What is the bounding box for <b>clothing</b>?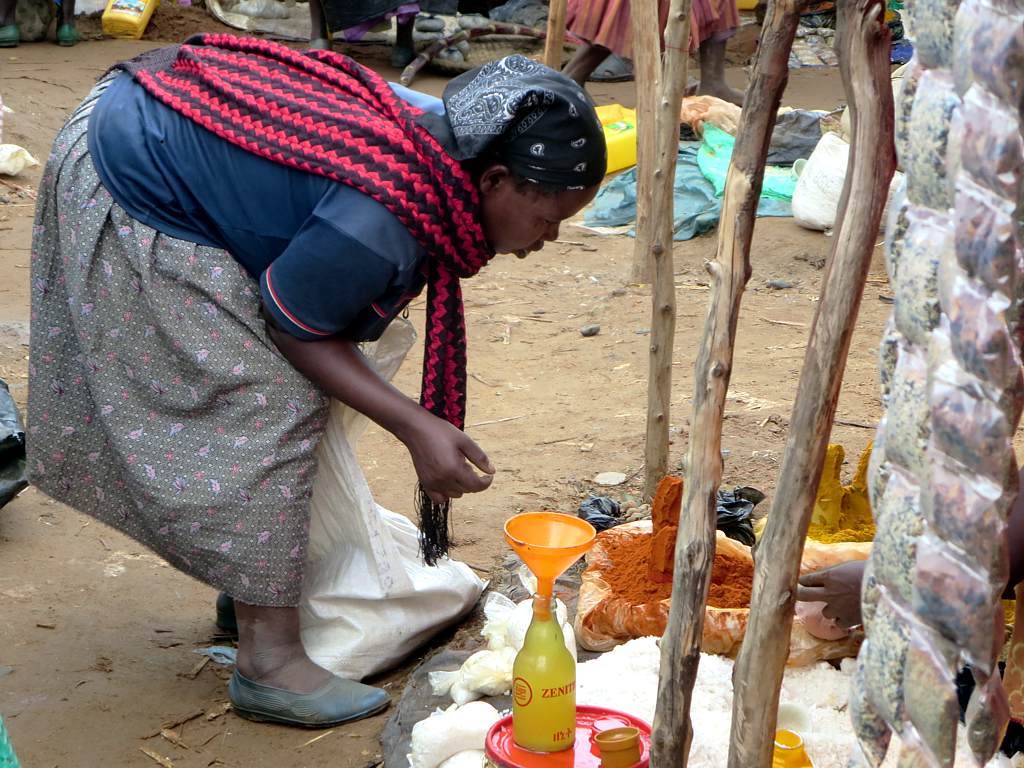
20 25 513 614.
